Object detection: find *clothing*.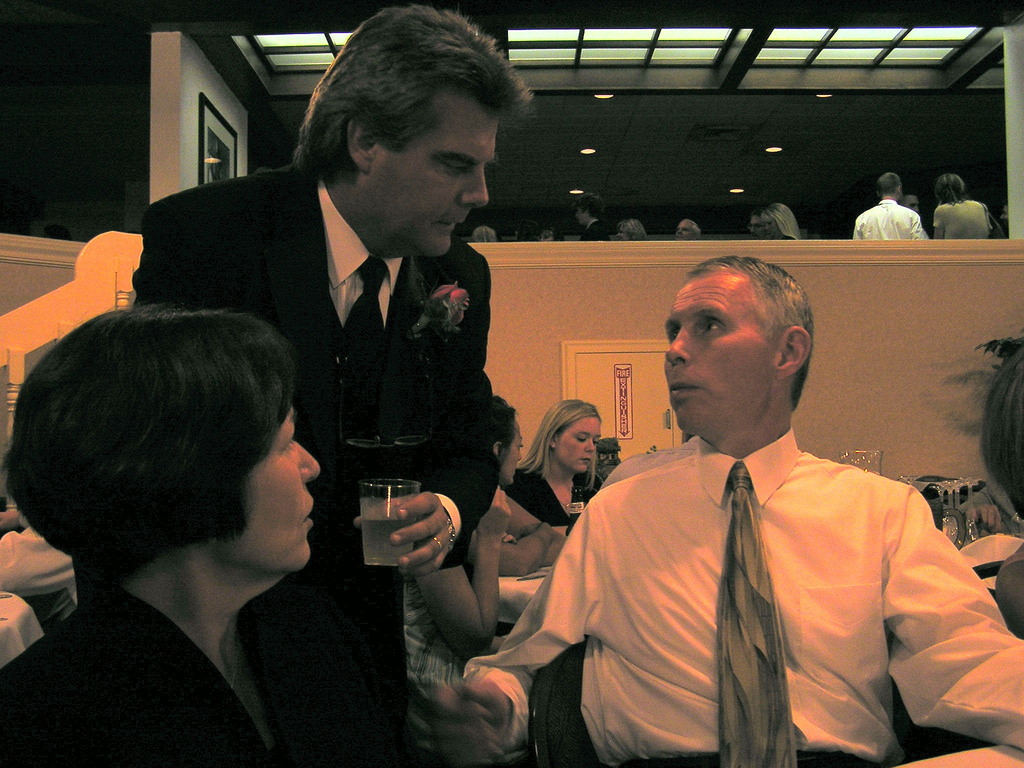
region(497, 461, 612, 527).
